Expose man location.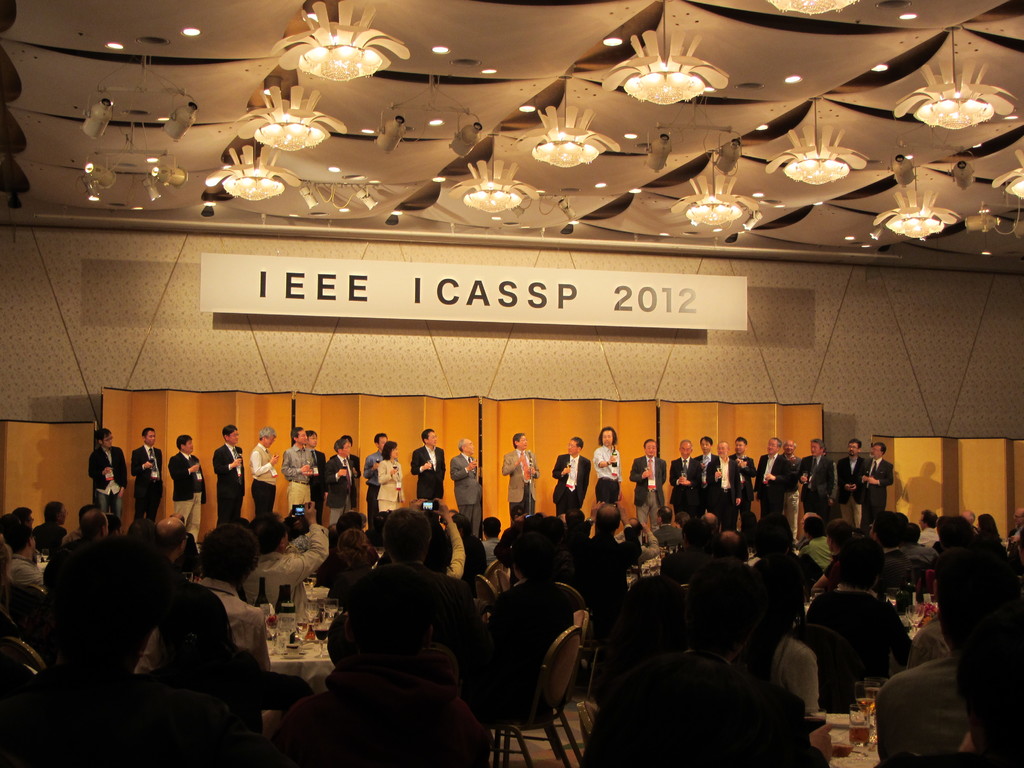
Exposed at rect(917, 506, 936, 548).
